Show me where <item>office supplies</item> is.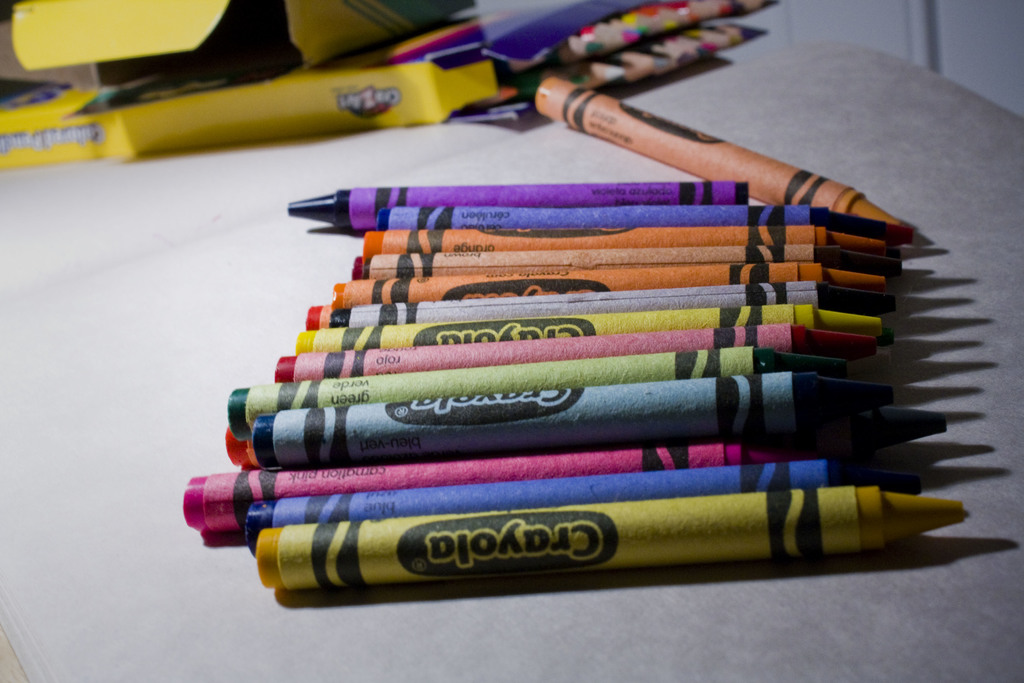
<item>office supplies</item> is at 364,229,883,245.
